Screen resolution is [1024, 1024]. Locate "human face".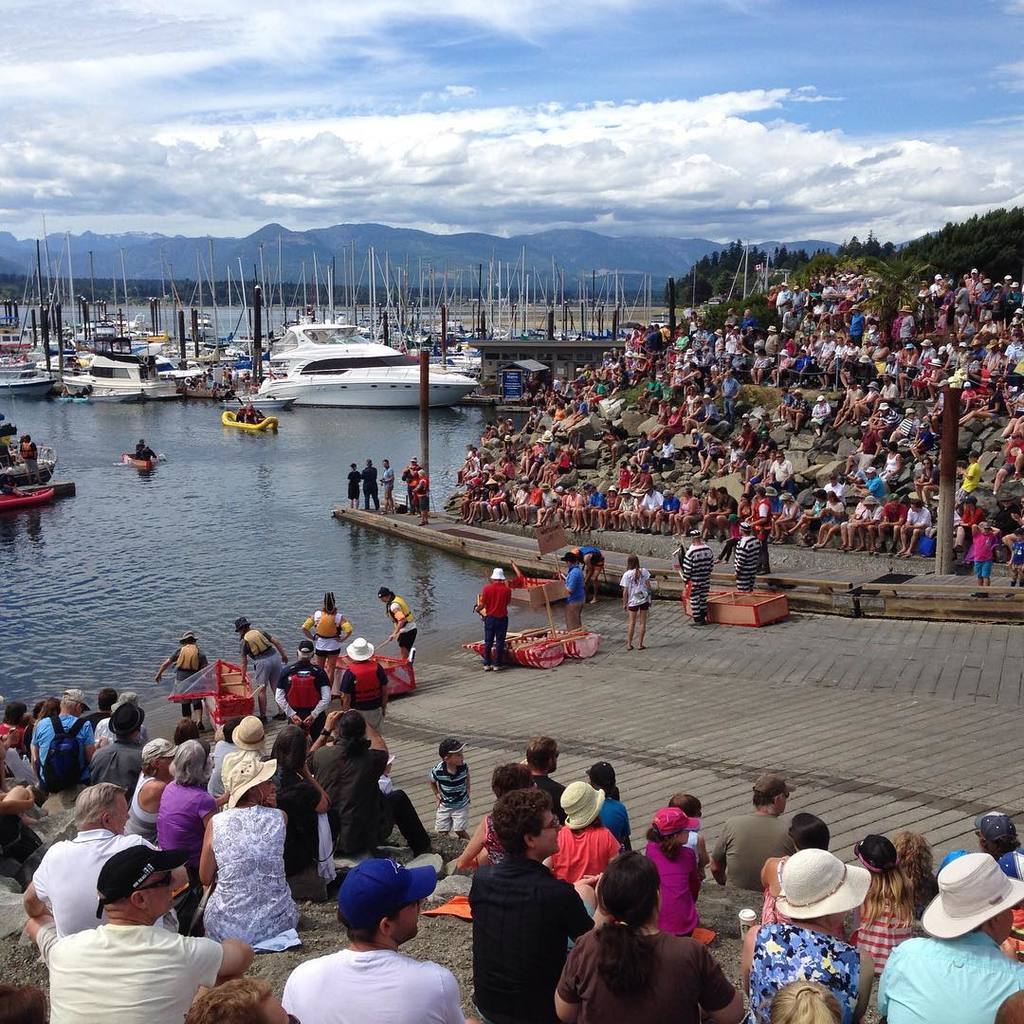
(x1=113, y1=794, x2=137, y2=832).
